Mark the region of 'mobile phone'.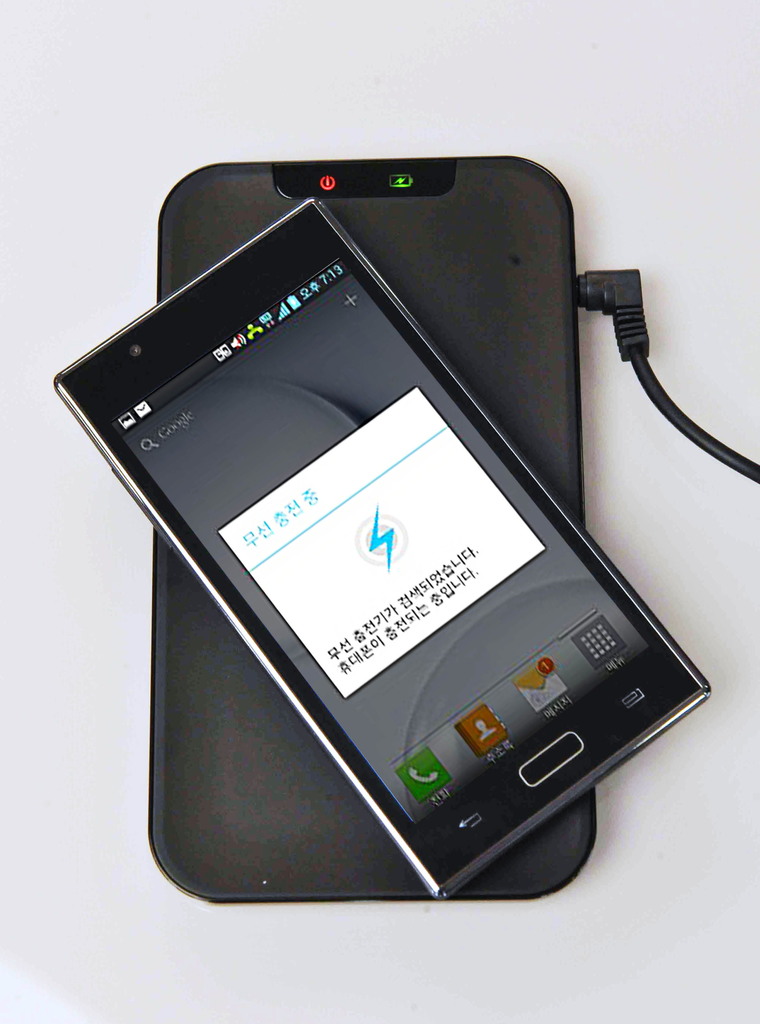
Region: detection(40, 168, 715, 934).
